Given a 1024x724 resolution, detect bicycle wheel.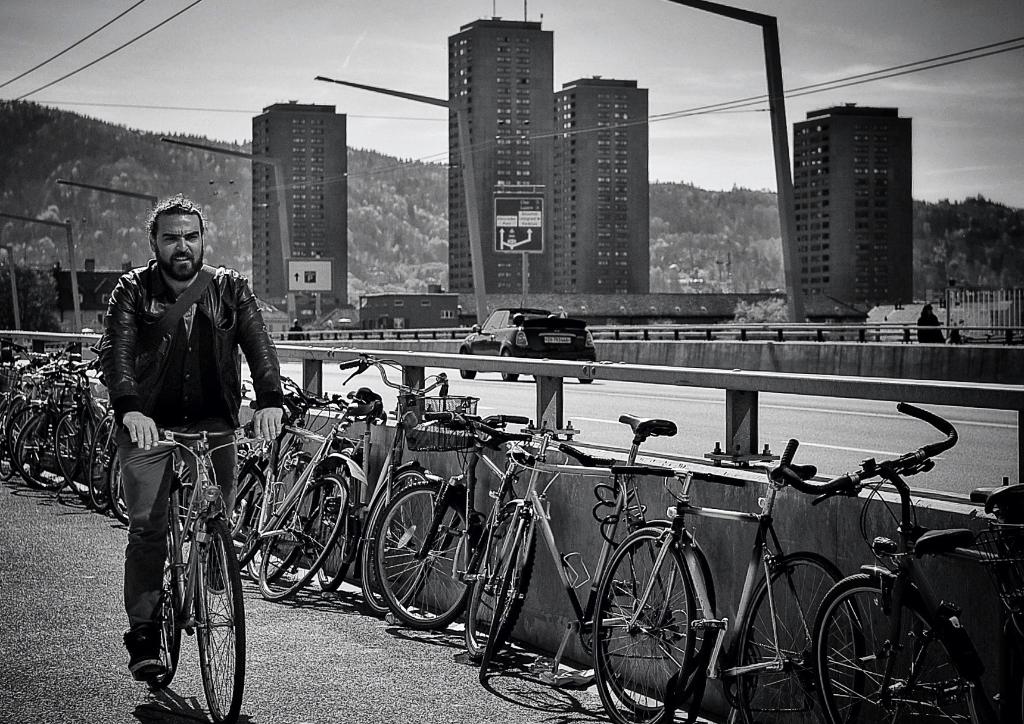
735/549/864/723.
